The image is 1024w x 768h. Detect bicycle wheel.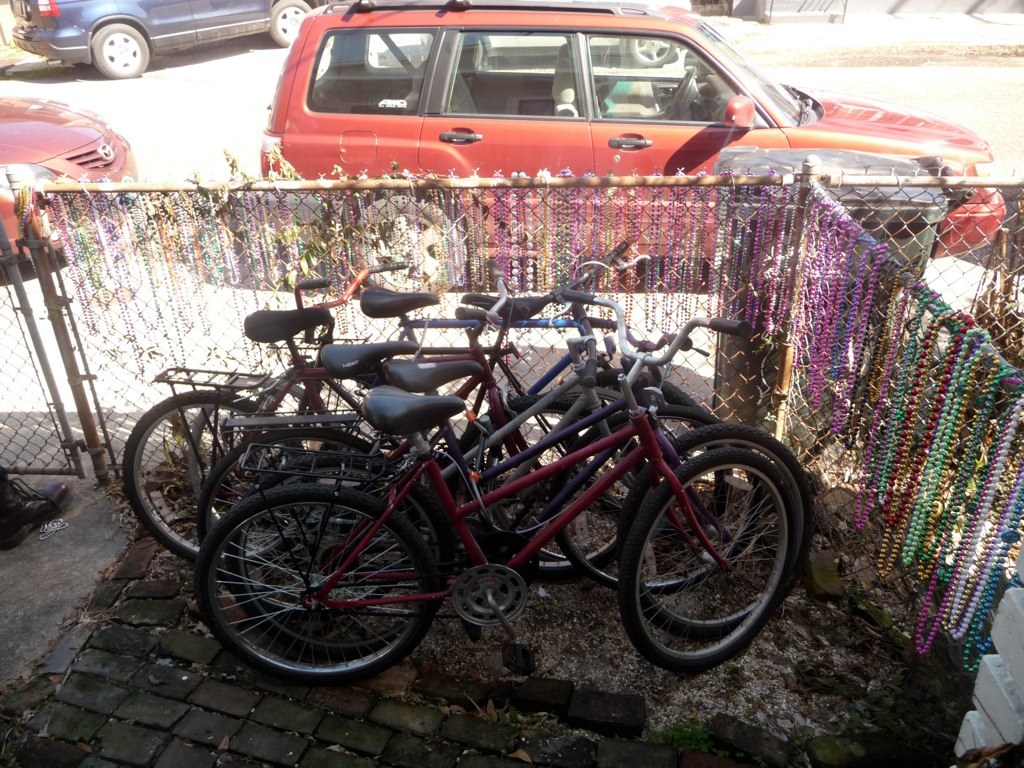
Detection: x1=233 y1=459 x2=455 y2=652.
